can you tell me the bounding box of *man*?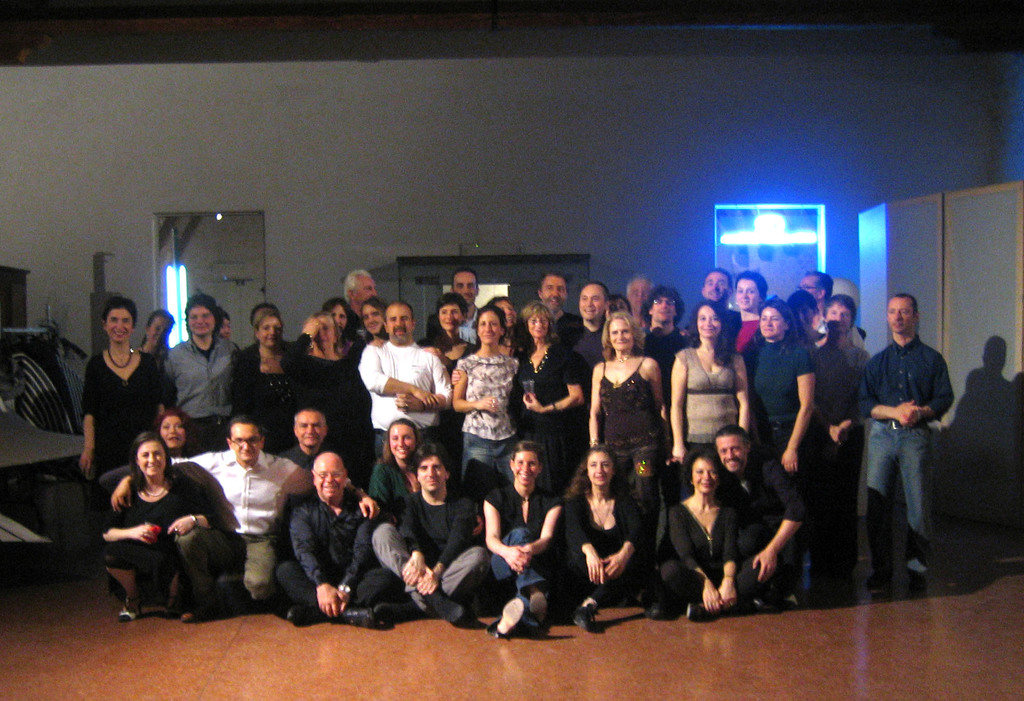
bbox=(368, 444, 490, 624).
